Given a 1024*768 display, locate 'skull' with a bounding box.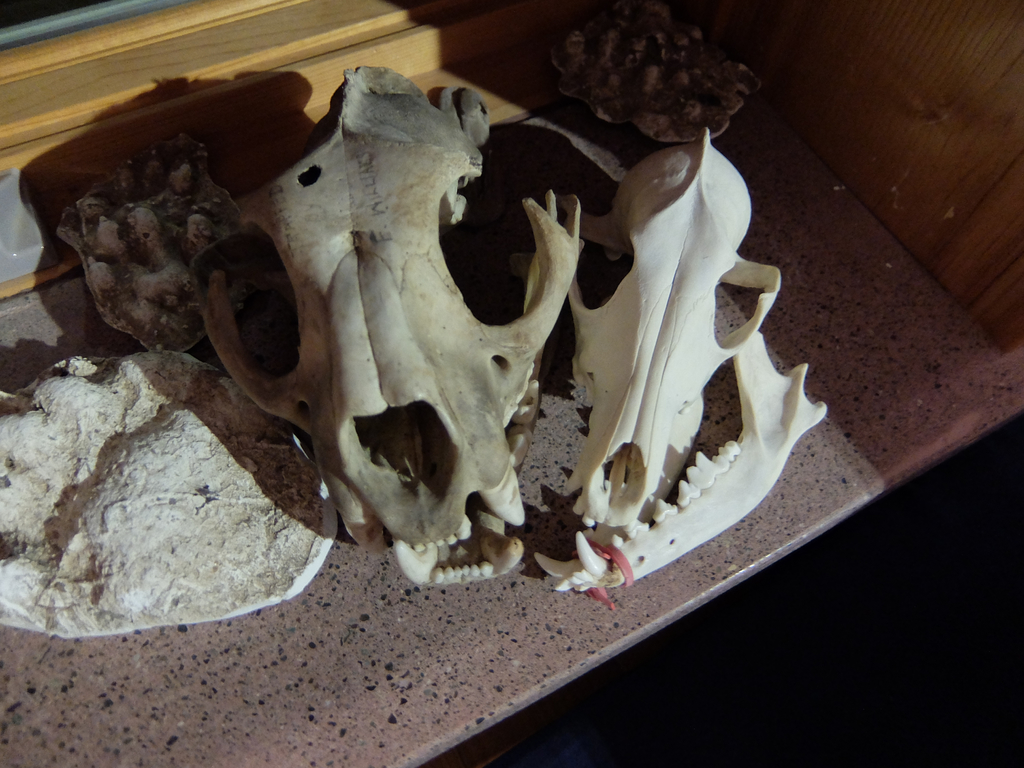
Located: Rect(509, 121, 835, 597).
